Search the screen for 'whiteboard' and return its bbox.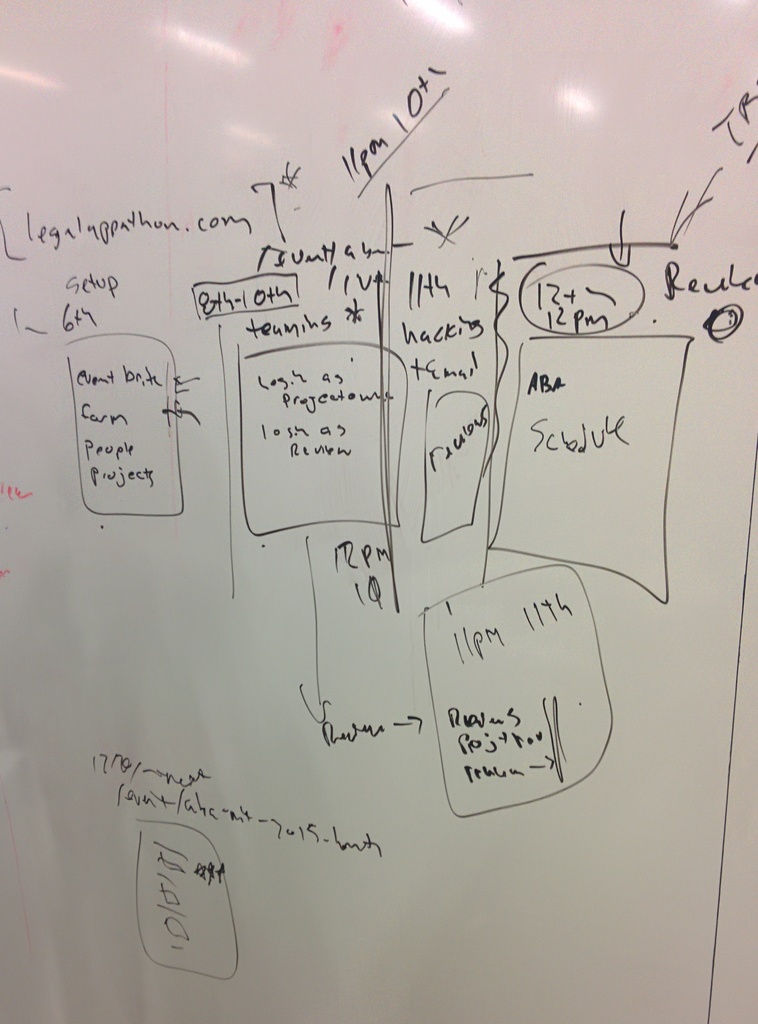
Found: detection(0, 0, 757, 1023).
